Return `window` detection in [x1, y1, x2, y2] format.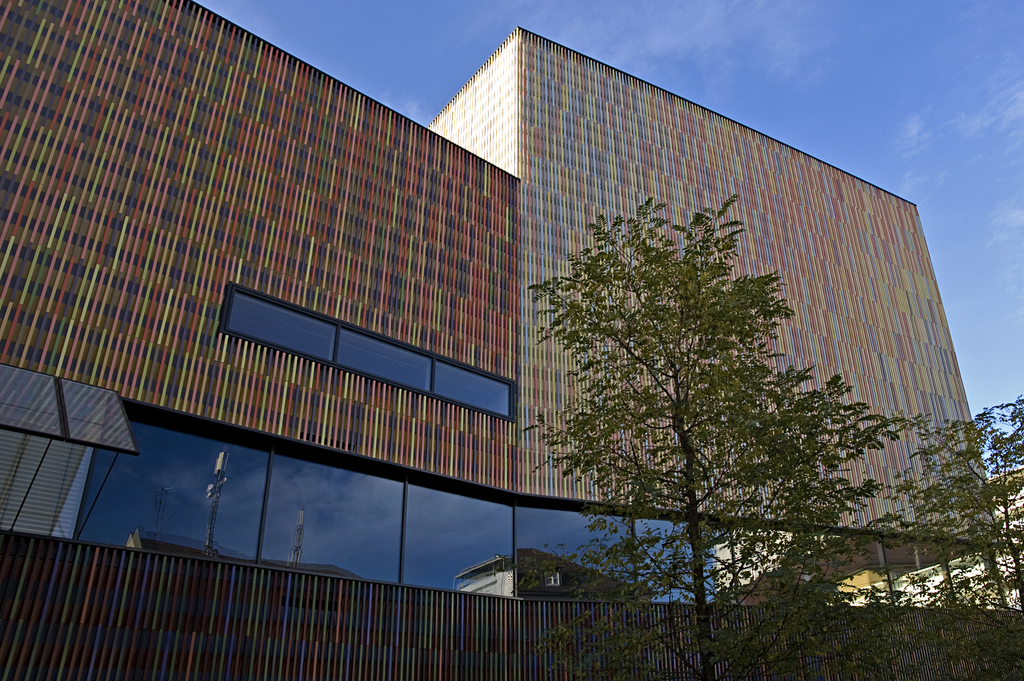
[260, 455, 407, 585].
